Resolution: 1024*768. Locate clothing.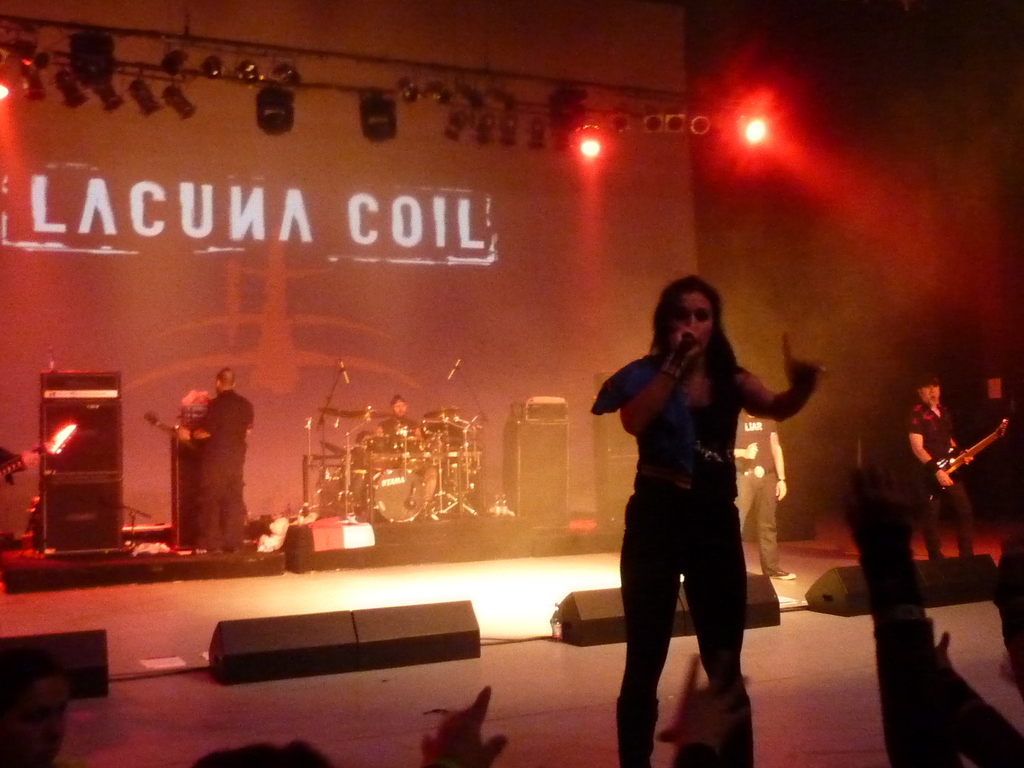
[907, 401, 976, 561].
